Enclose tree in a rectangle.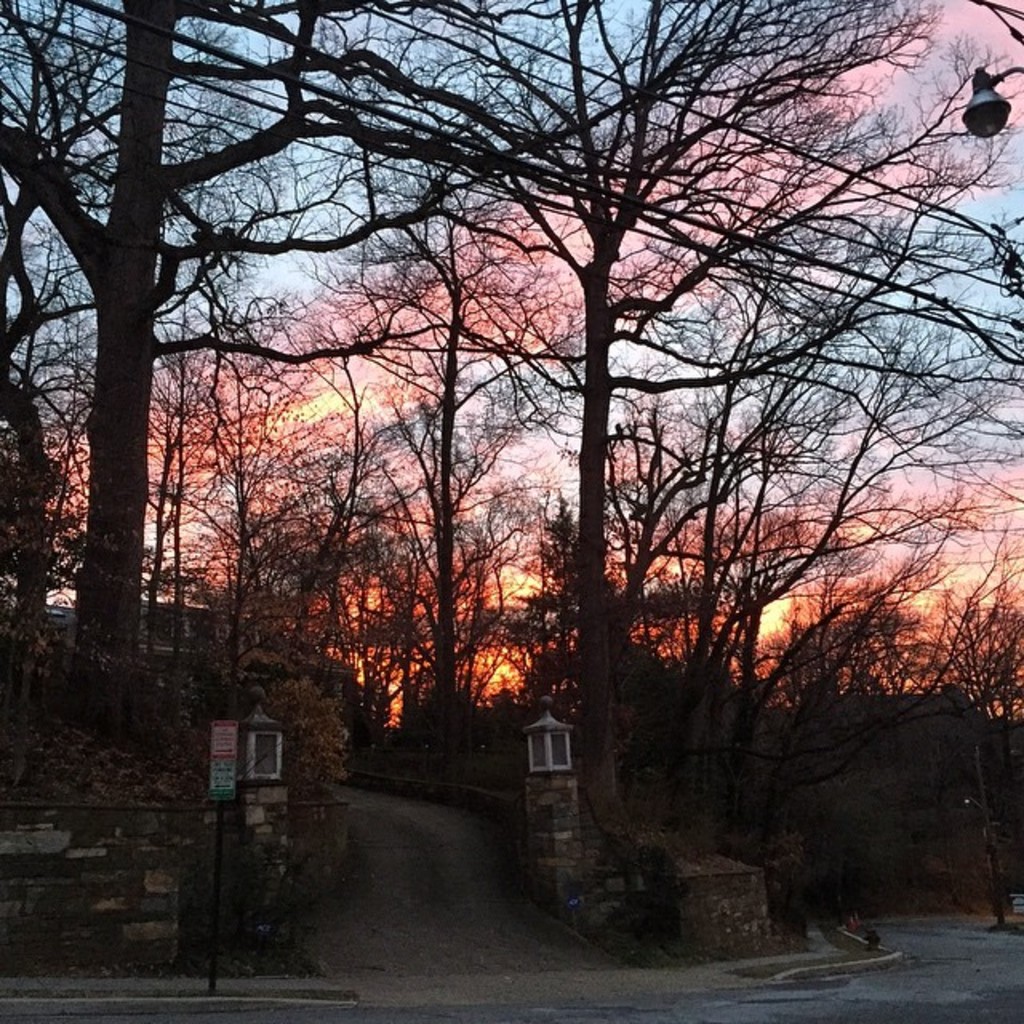
x1=146, y1=507, x2=470, y2=754.
